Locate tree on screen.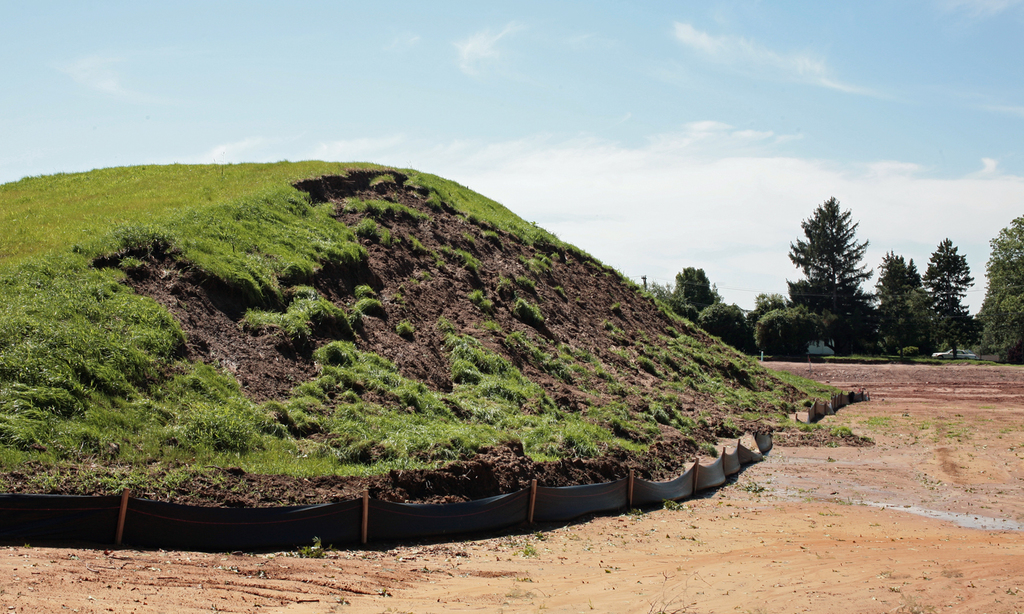
On screen at select_region(872, 245, 936, 357).
